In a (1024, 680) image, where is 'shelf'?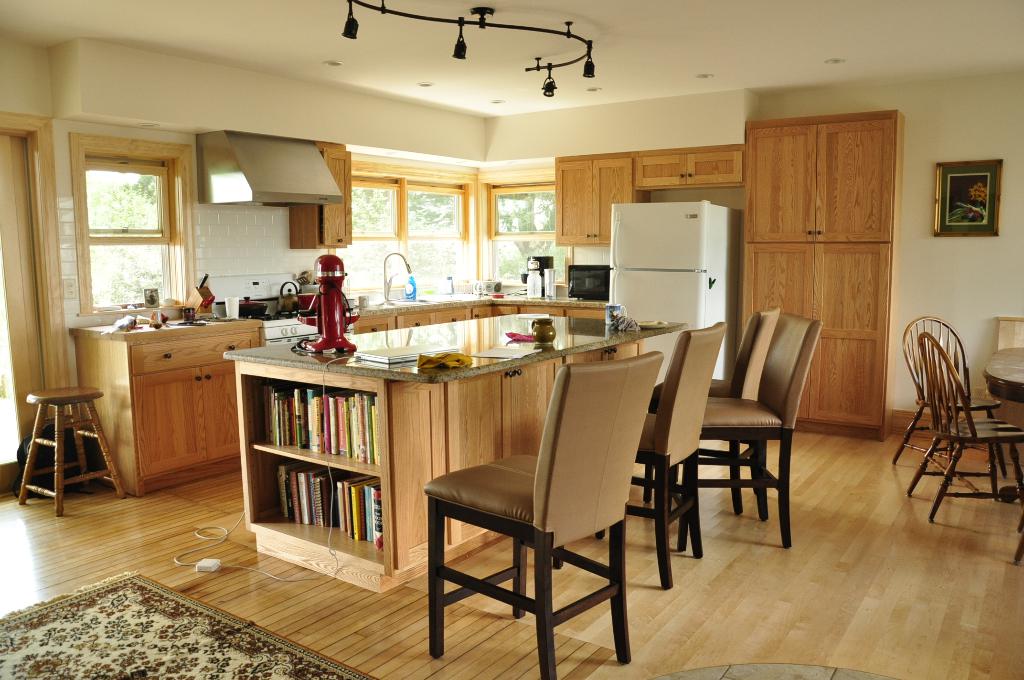
[x1=231, y1=337, x2=420, y2=583].
